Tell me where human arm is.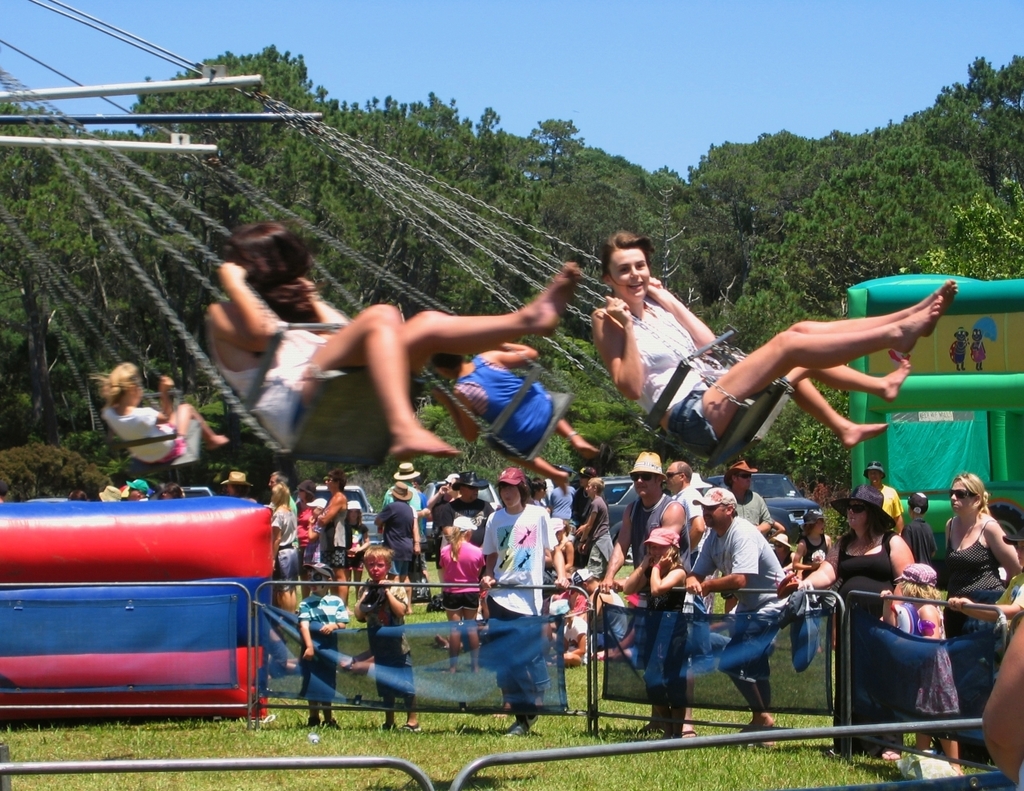
human arm is at pyautogui.locateOnScreen(542, 506, 546, 584).
